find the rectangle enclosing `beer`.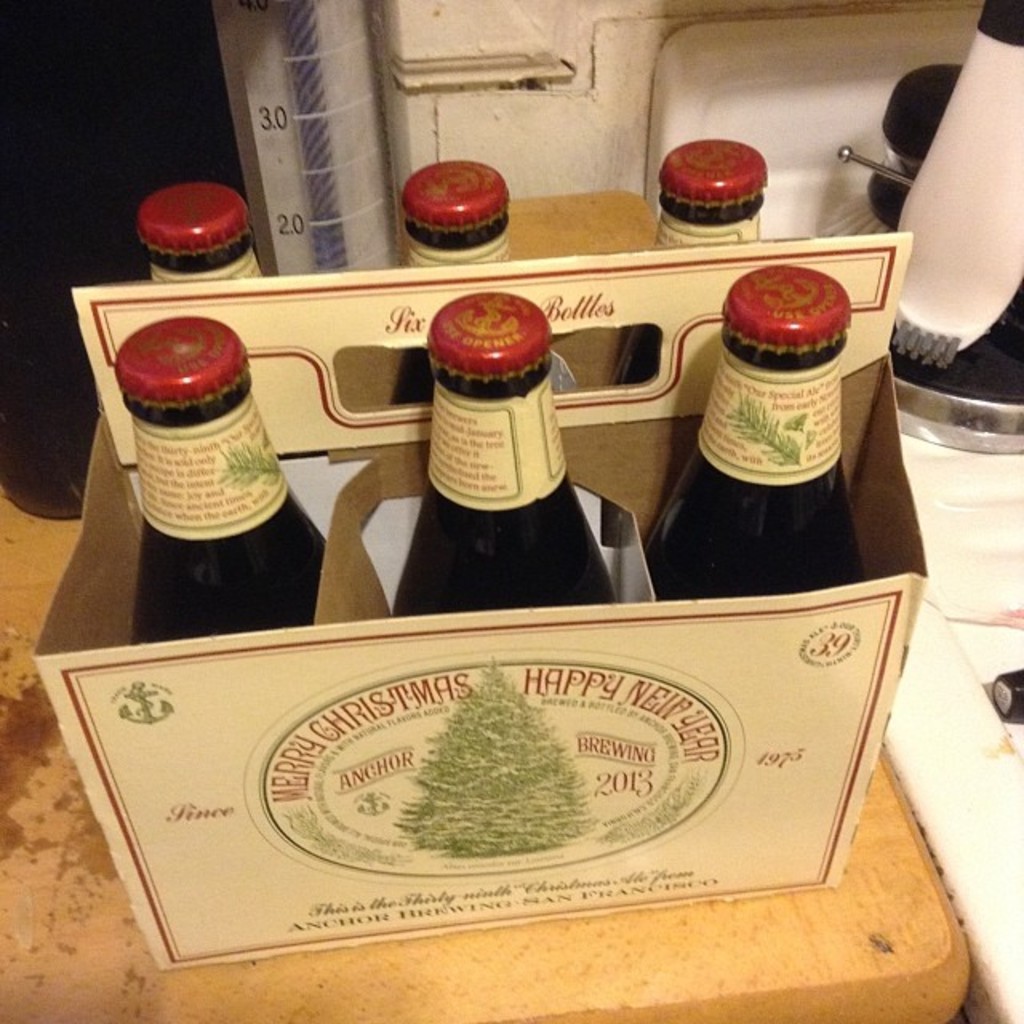
crop(85, 290, 326, 653).
